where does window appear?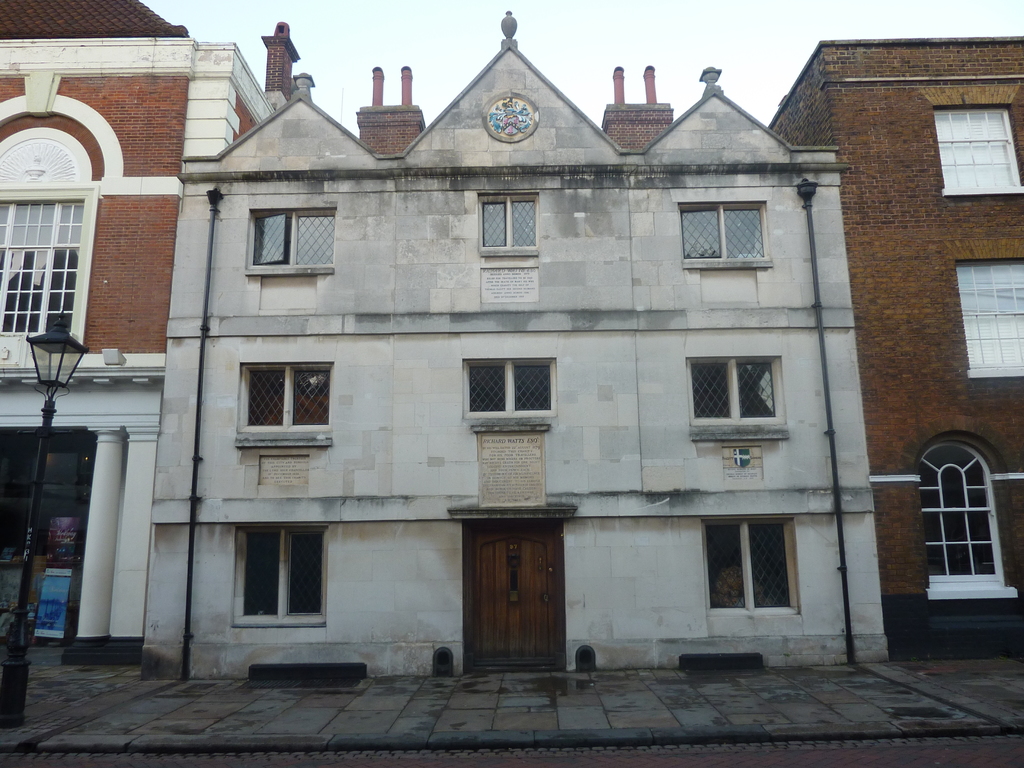
Appears at 250 205 335 269.
